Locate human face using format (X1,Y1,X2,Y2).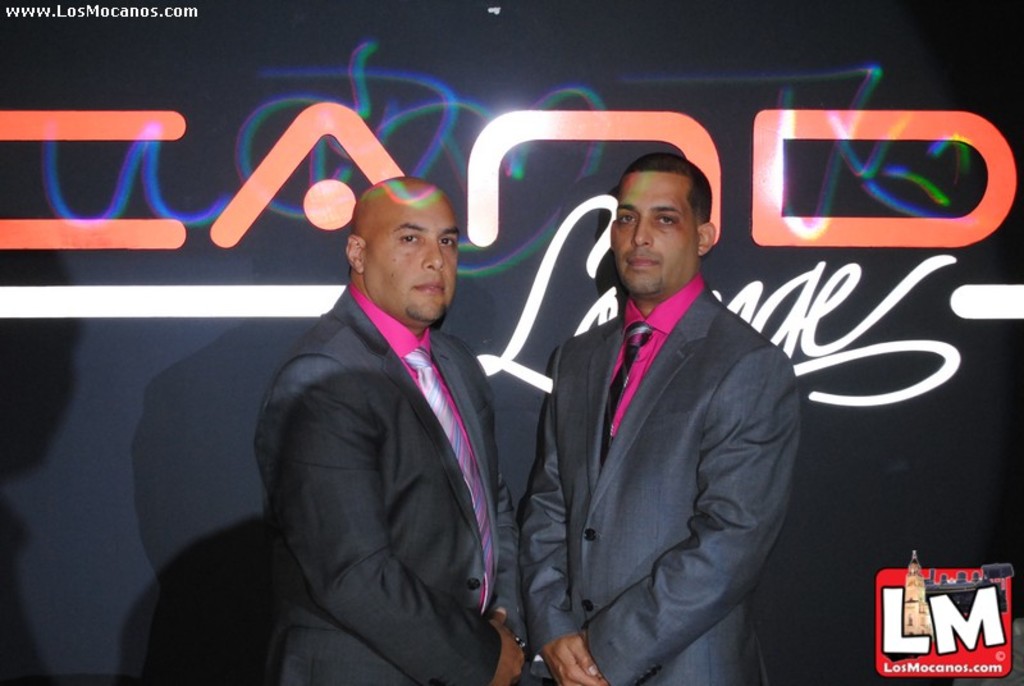
(618,168,692,293).
